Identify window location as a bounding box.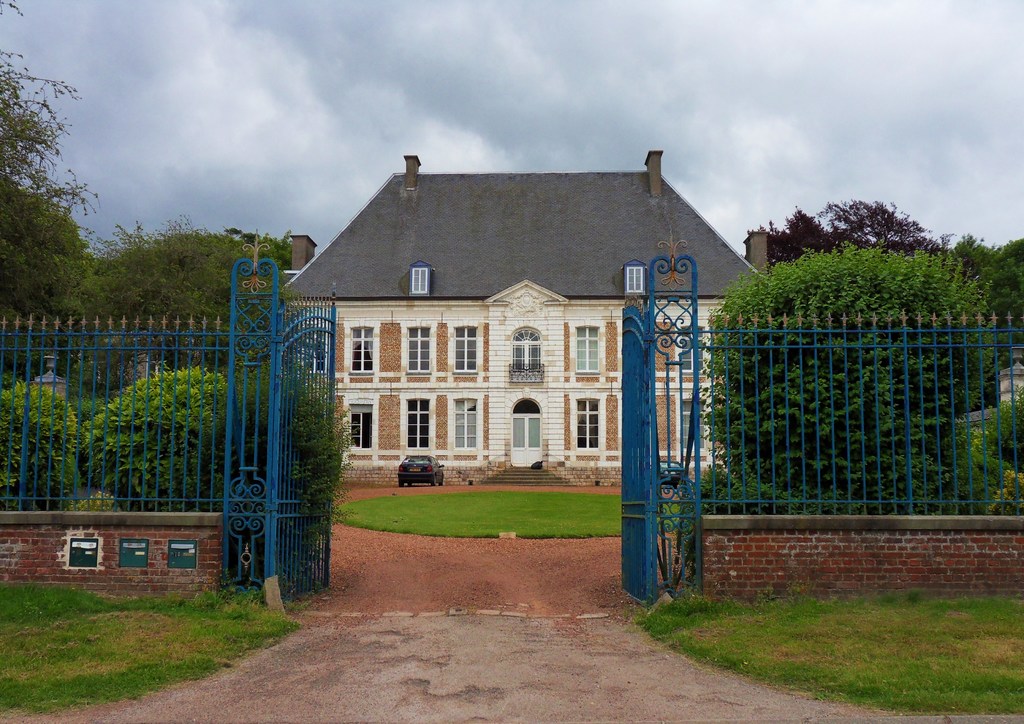
[671,392,708,465].
